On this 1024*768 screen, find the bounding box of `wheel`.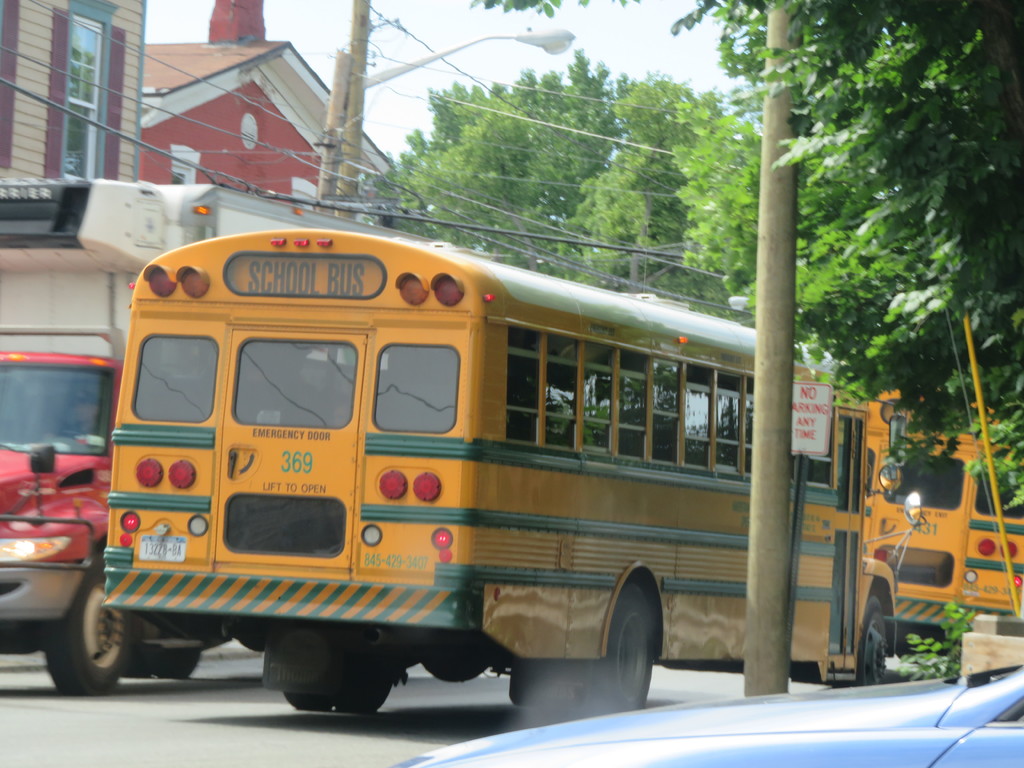
Bounding box: BBox(529, 586, 655, 726).
